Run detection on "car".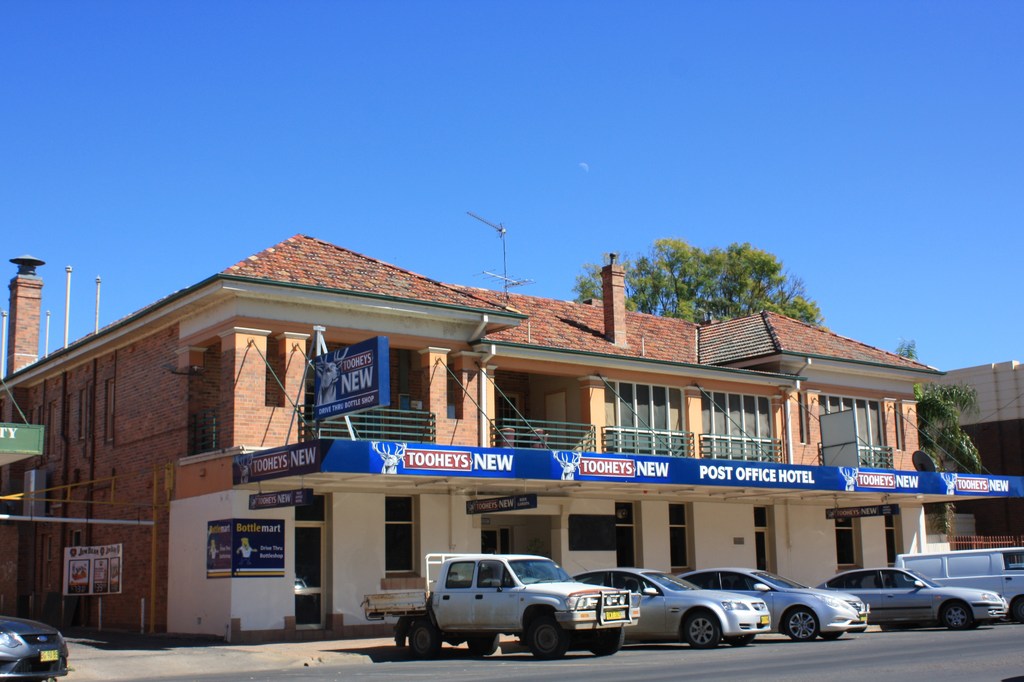
Result: detection(829, 565, 1018, 642).
